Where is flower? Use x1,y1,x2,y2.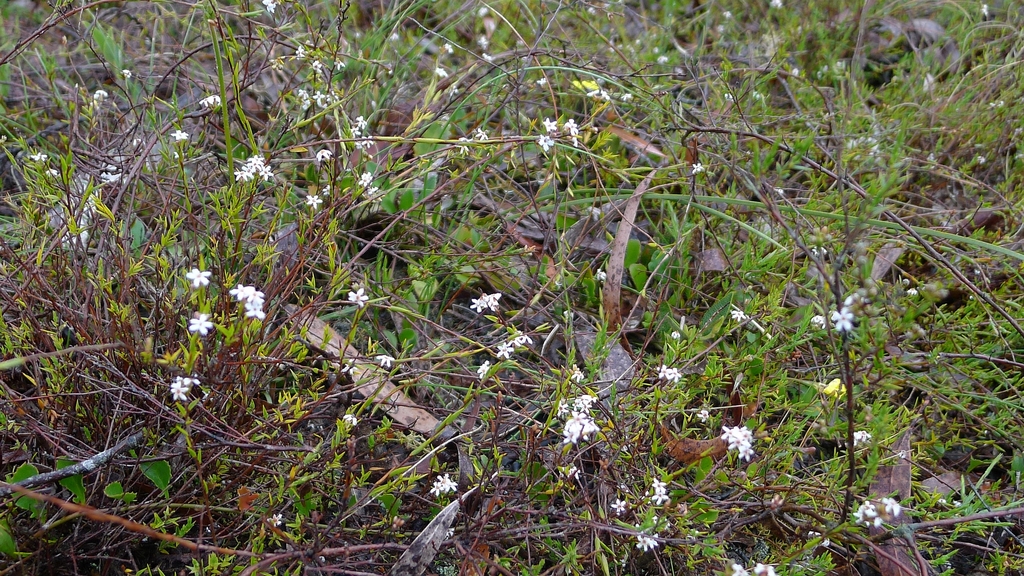
477,361,489,382.
